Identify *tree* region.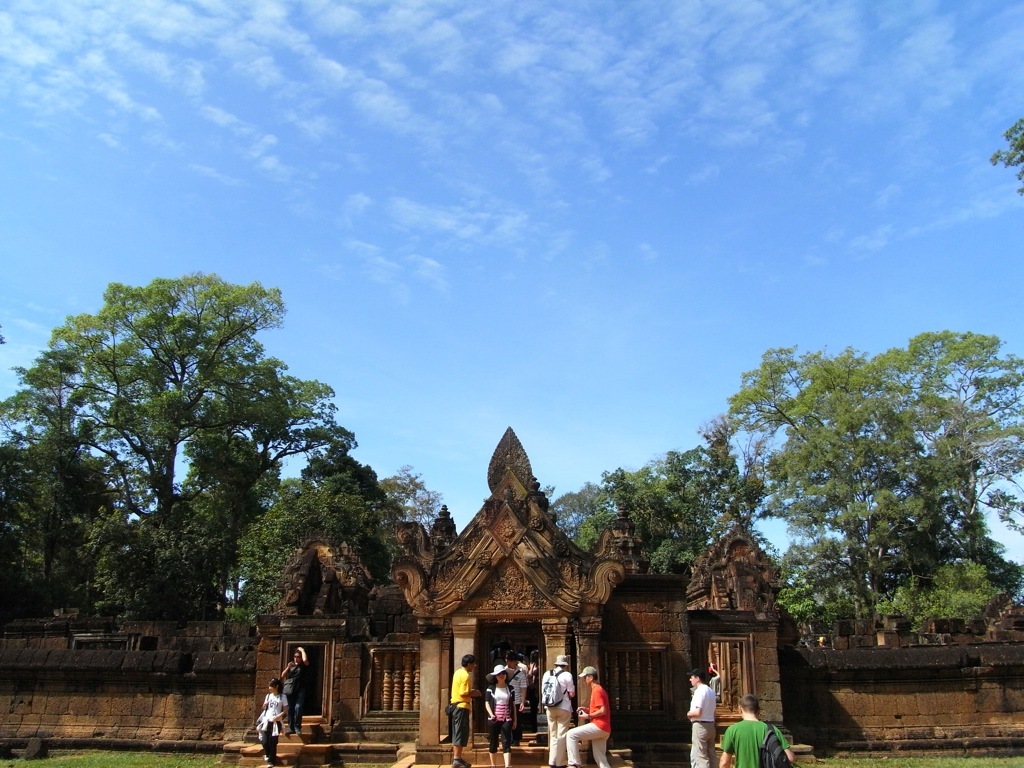
Region: l=988, t=115, r=1023, b=191.
